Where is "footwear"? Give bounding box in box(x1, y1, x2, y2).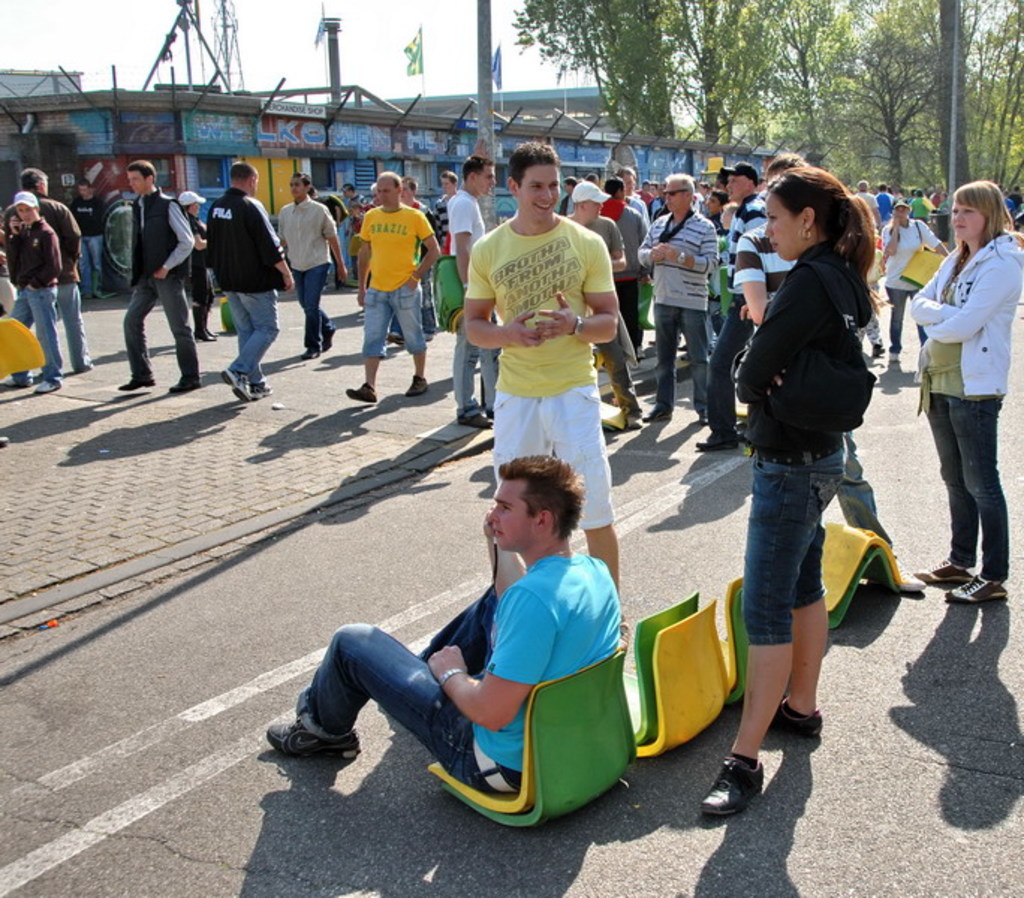
box(268, 718, 359, 760).
